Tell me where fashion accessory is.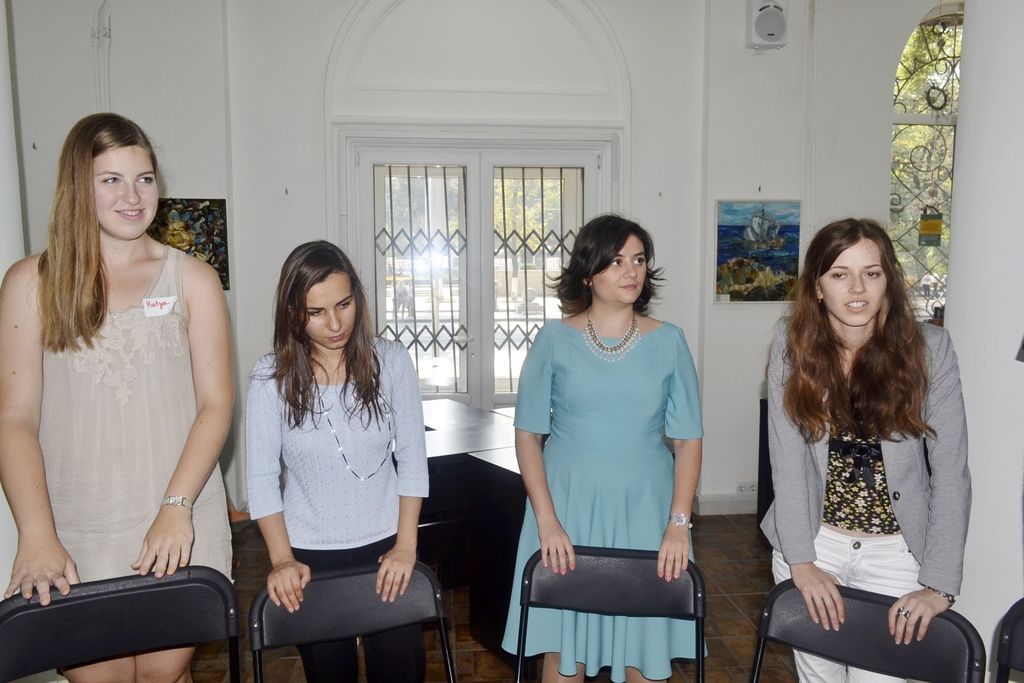
fashion accessory is at 163 492 200 513.
